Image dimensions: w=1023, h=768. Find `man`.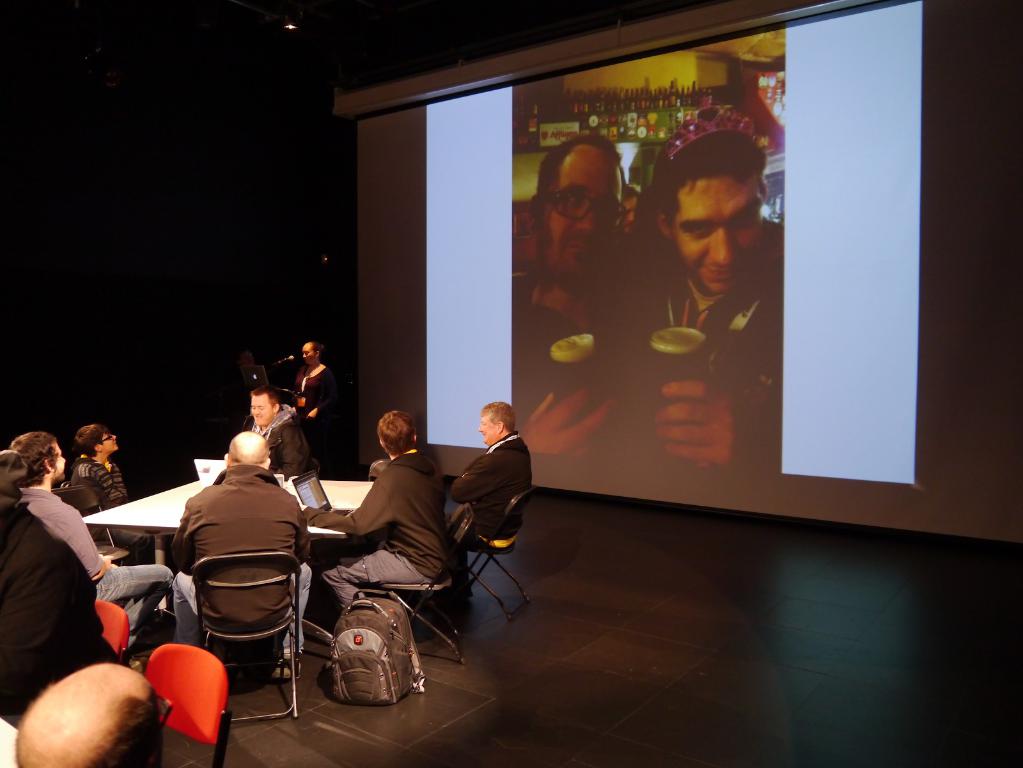
x1=0 y1=450 x2=127 y2=719.
